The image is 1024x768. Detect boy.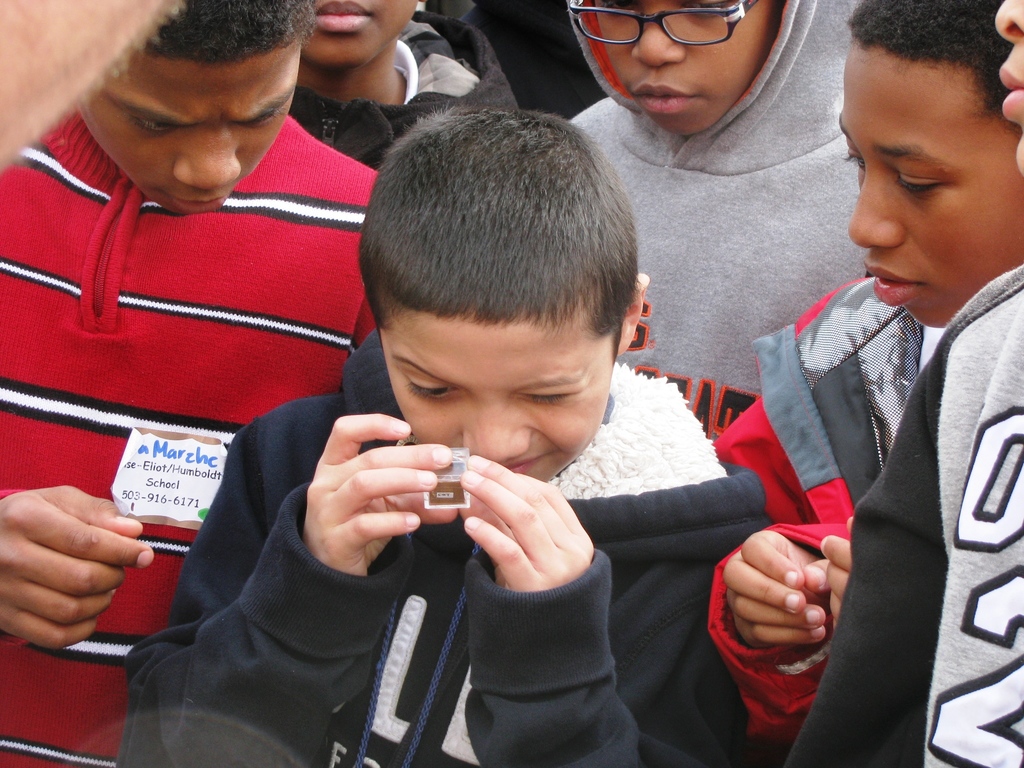
Detection: 131:113:814:767.
